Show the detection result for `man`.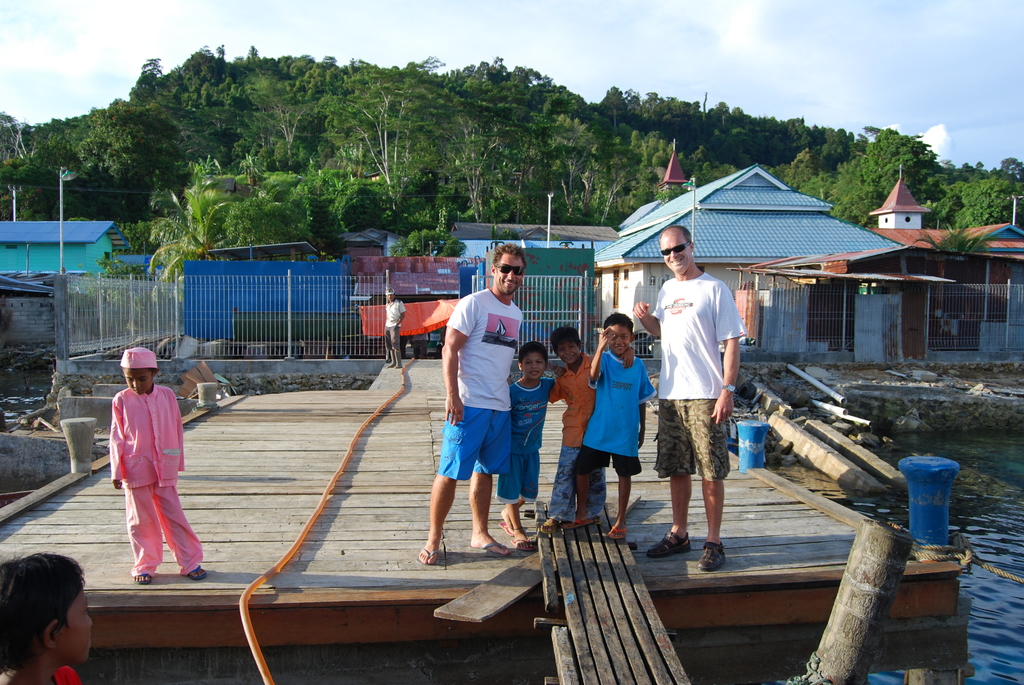
bbox=[417, 242, 527, 566].
